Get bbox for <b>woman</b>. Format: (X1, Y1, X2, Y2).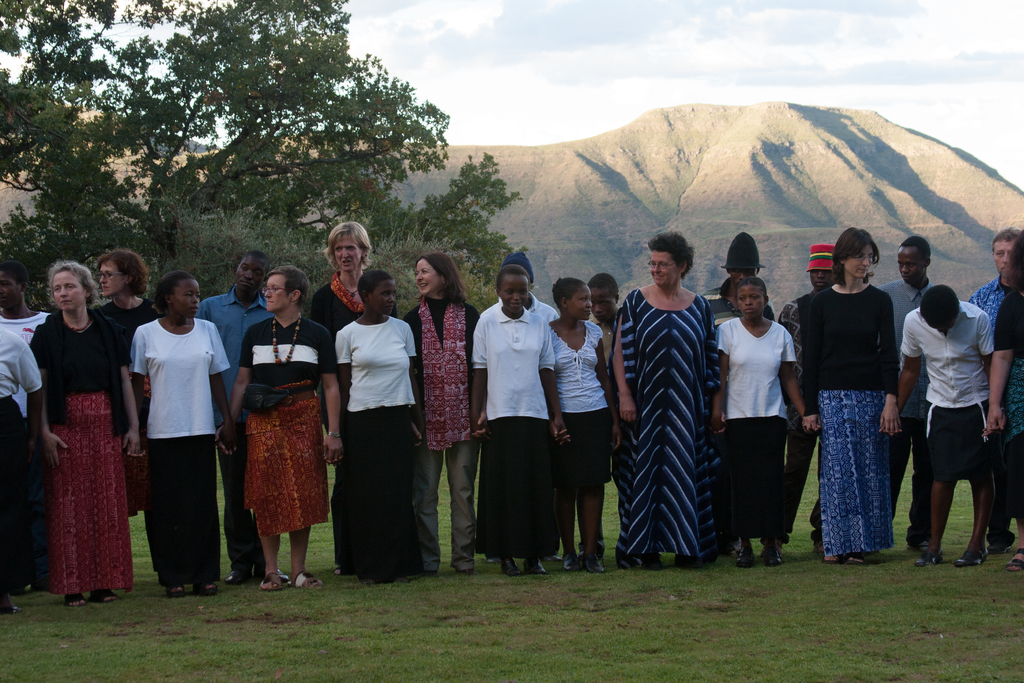
(308, 219, 403, 466).
